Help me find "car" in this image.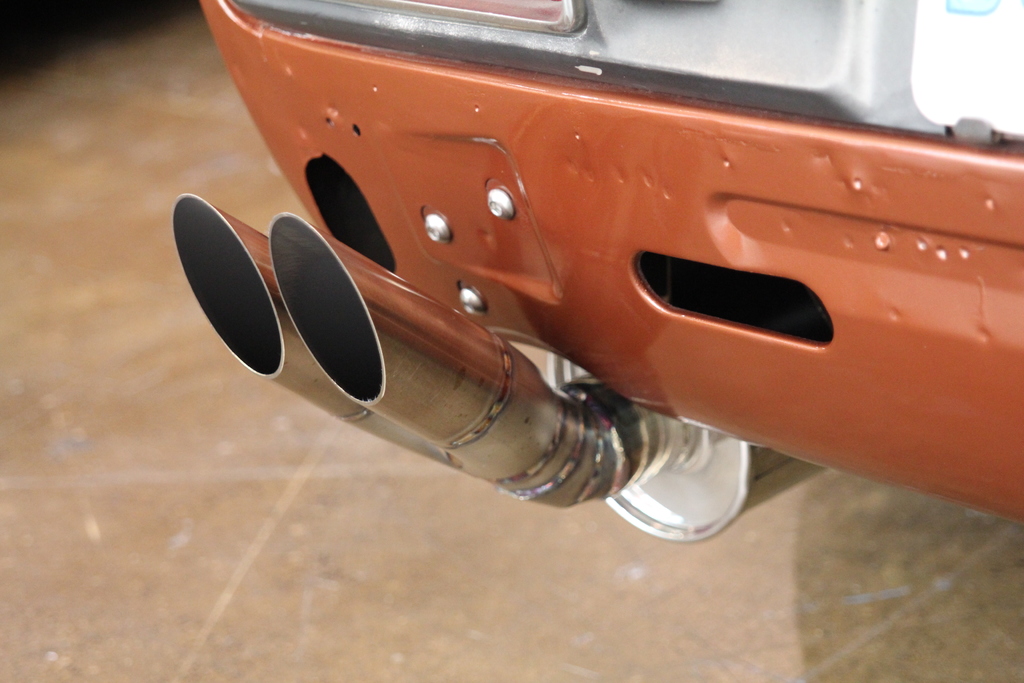
Found it: (x1=174, y1=0, x2=1023, y2=544).
